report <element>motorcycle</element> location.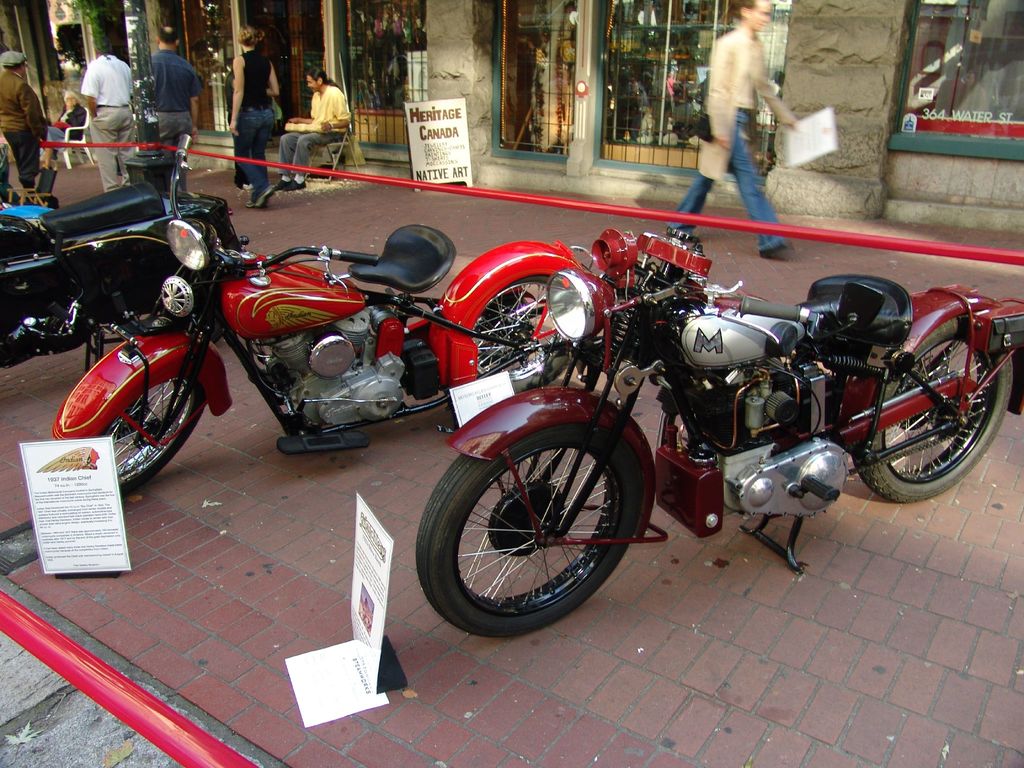
Report: BBox(49, 135, 594, 497).
